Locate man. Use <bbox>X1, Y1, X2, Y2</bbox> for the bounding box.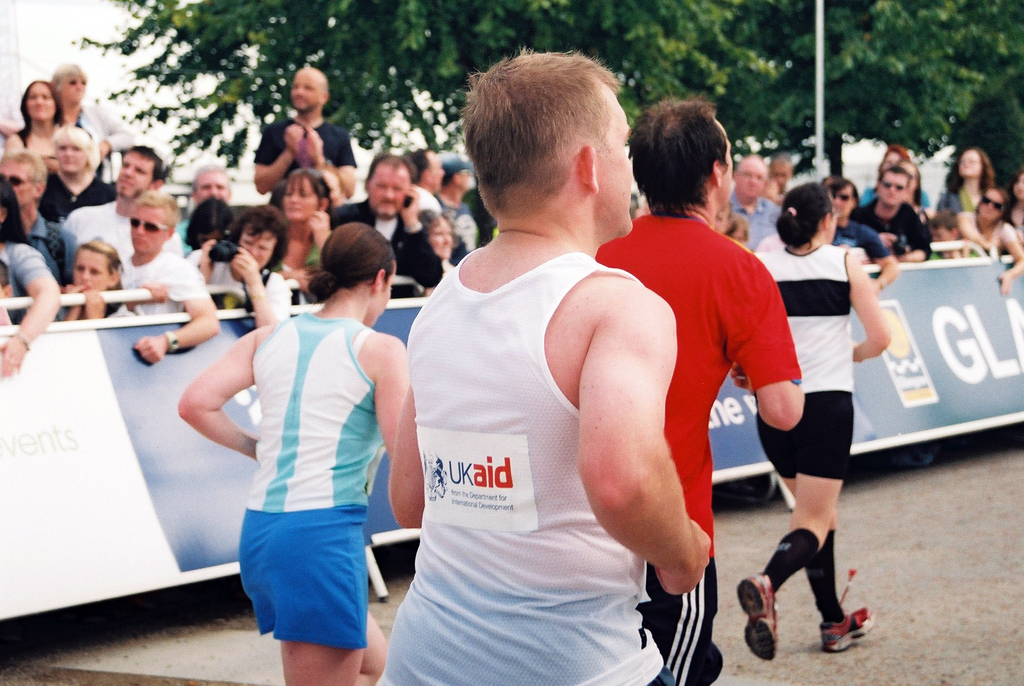
<bbox>190, 163, 229, 208</bbox>.
